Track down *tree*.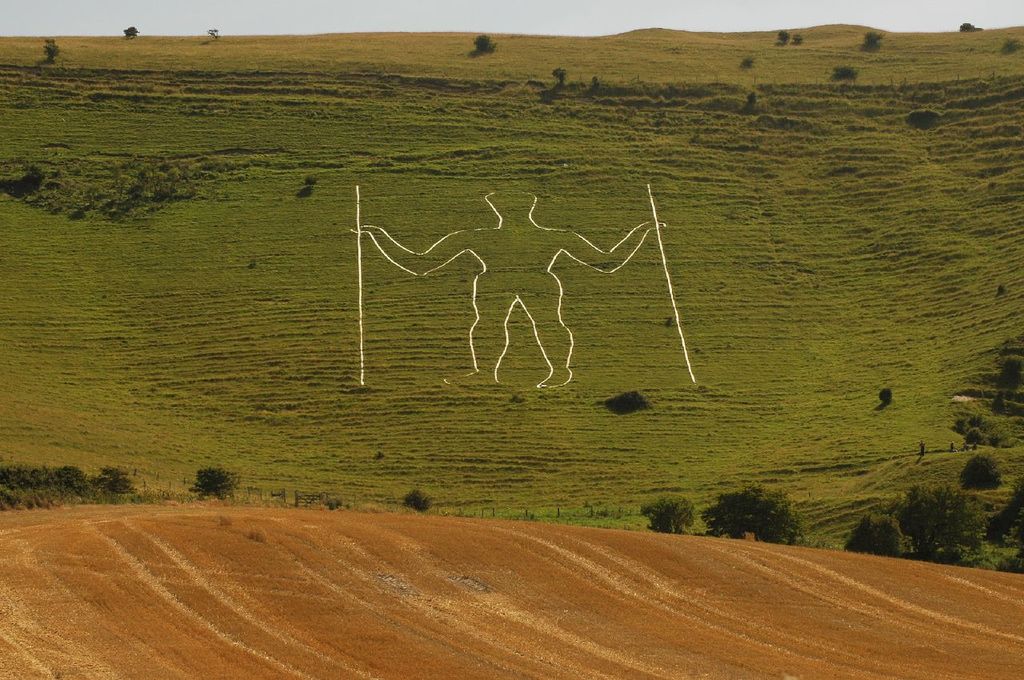
Tracked to [x1=202, y1=22, x2=222, y2=41].
